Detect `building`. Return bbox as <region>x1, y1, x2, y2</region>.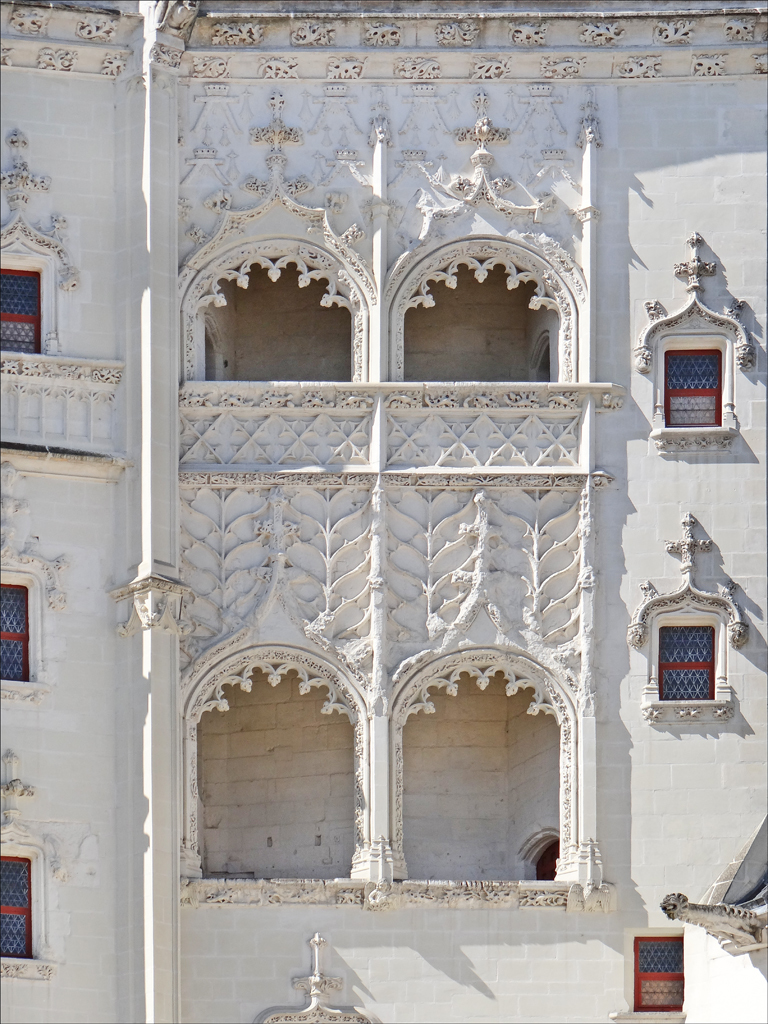
<region>0, 0, 767, 1022</region>.
